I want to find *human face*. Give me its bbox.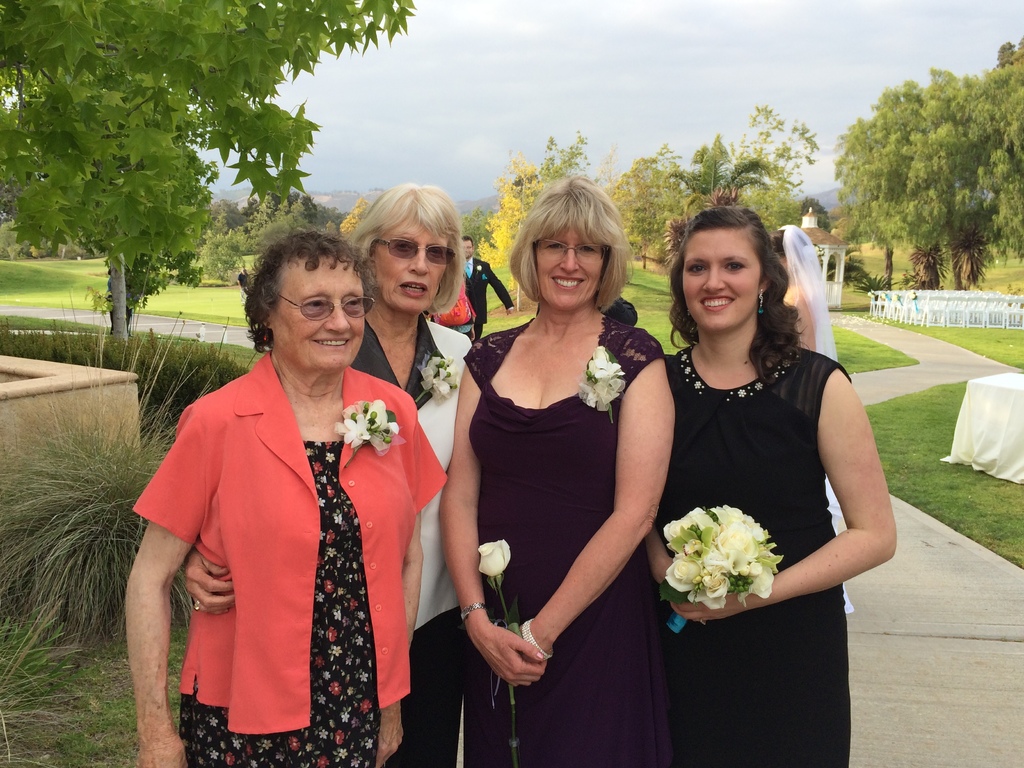
rect(530, 232, 607, 307).
